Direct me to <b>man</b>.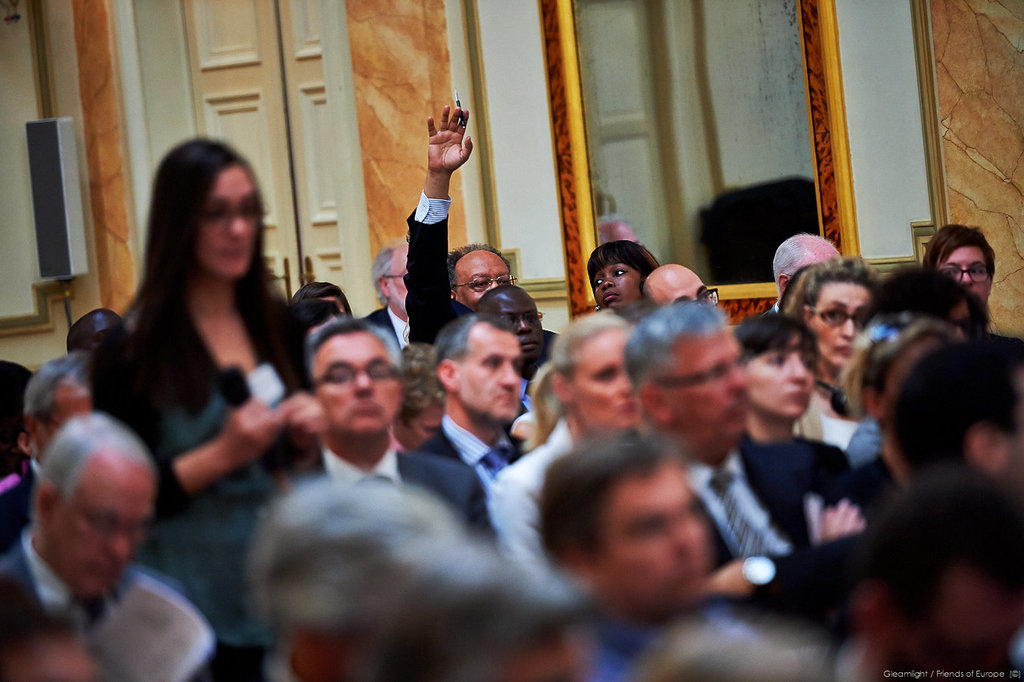
Direction: [404, 98, 560, 427].
